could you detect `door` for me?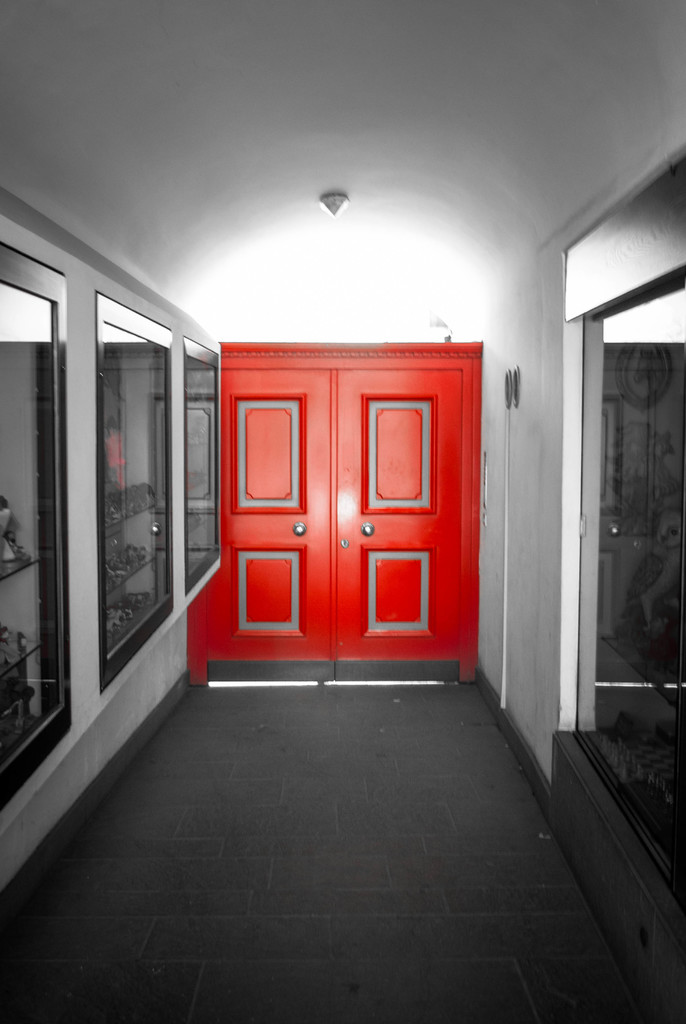
Detection result: pyautogui.locateOnScreen(196, 337, 475, 706).
